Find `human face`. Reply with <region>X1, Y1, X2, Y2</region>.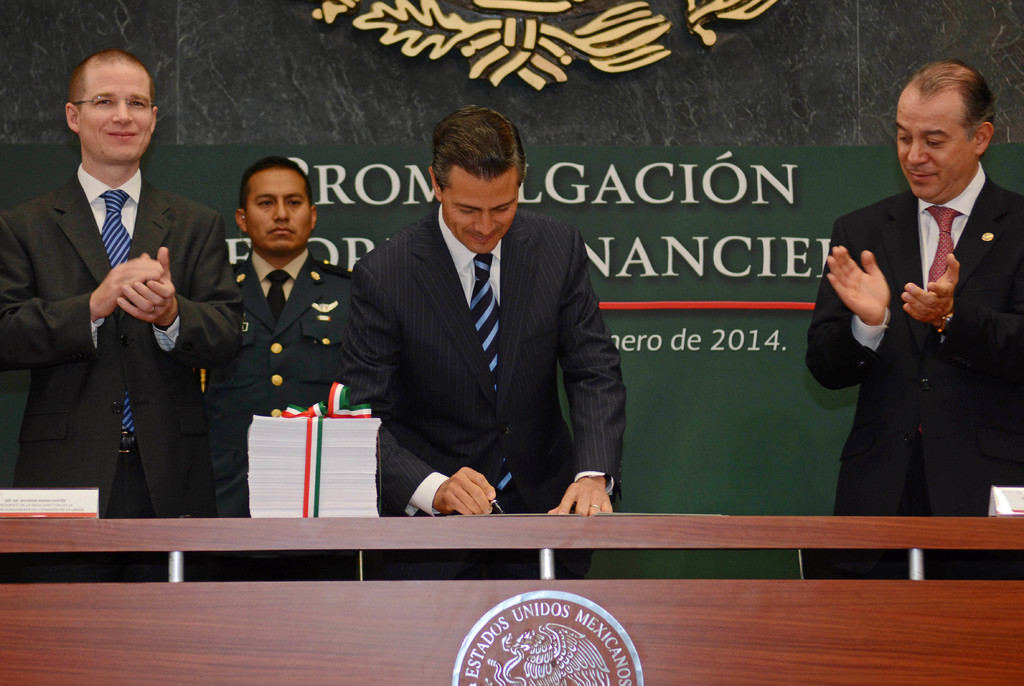
<region>249, 171, 308, 254</region>.
